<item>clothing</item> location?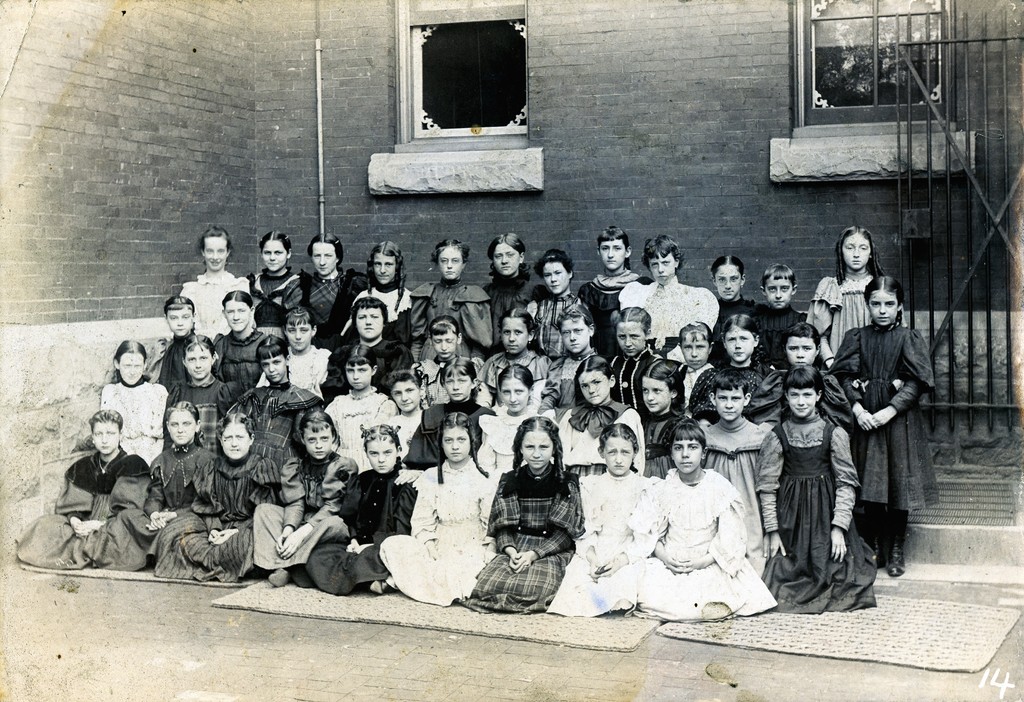
[left=166, top=373, right=242, bottom=441]
